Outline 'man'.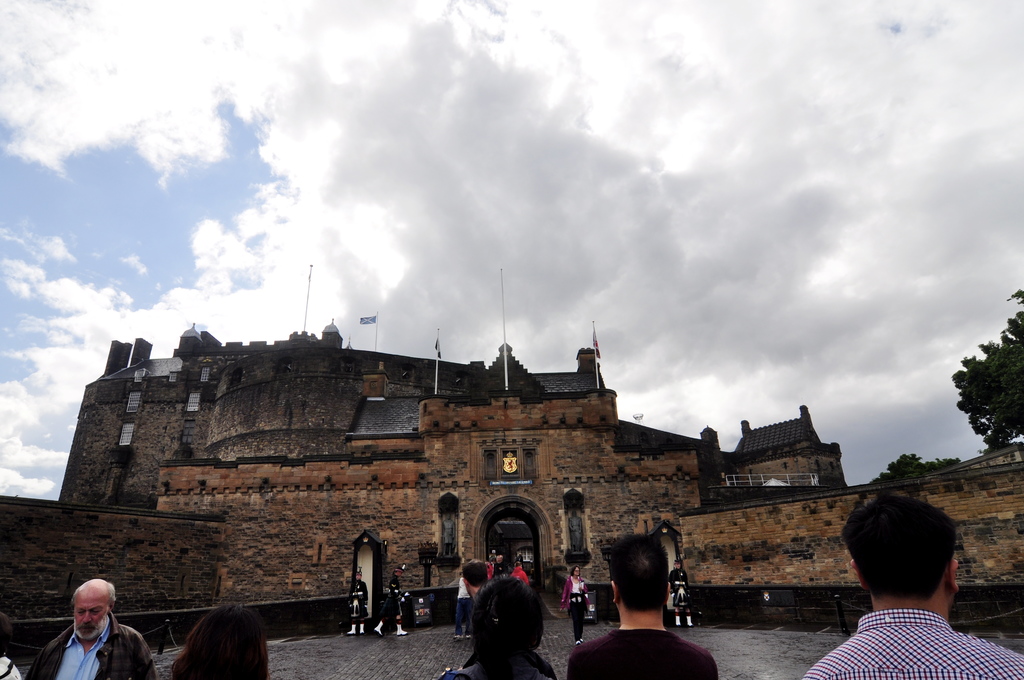
Outline: 345, 568, 362, 638.
